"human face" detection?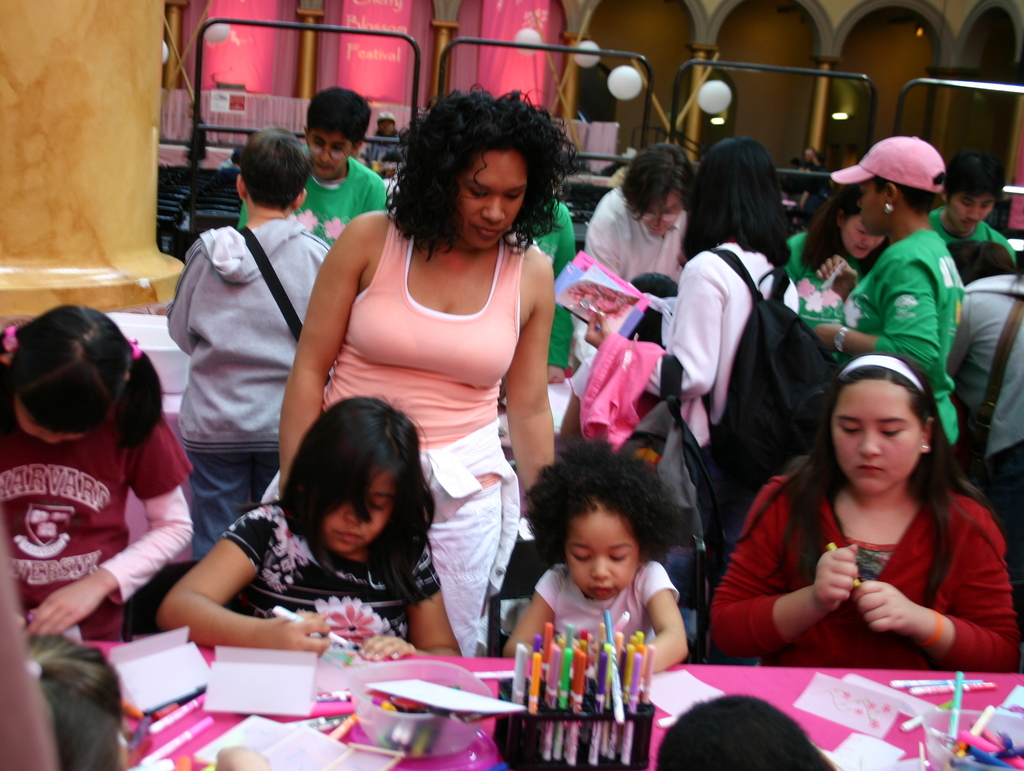
pyautogui.locateOnScreen(314, 128, 352, 180)
